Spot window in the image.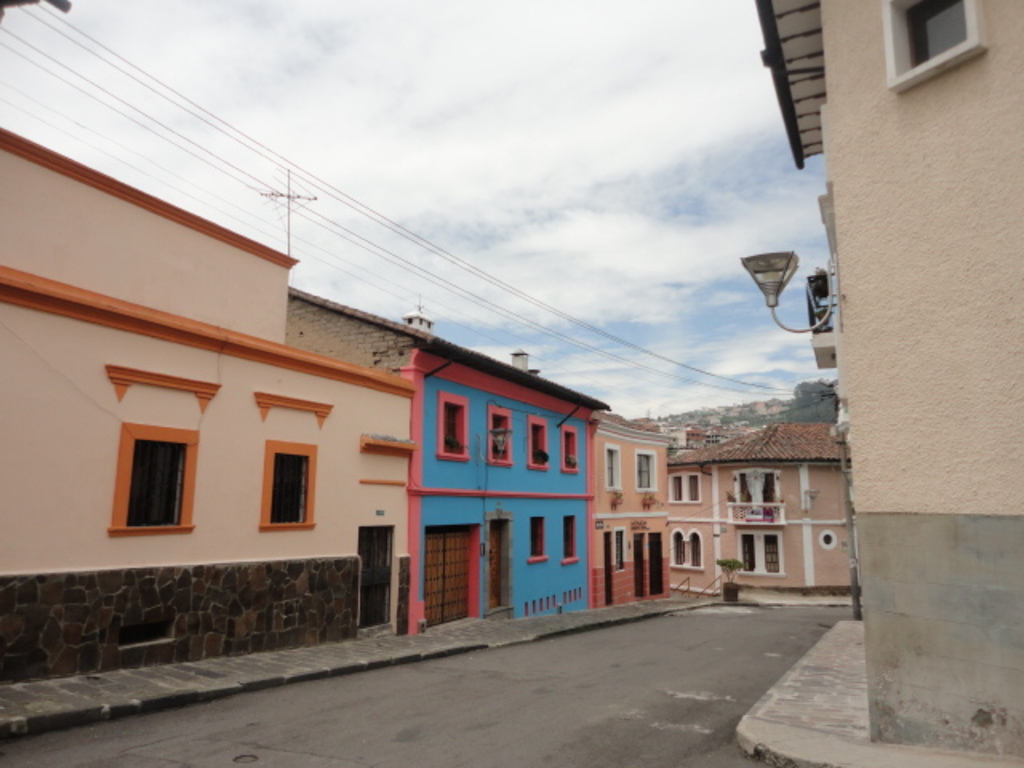
window found at l=490, t=406, r=517, b=467.
